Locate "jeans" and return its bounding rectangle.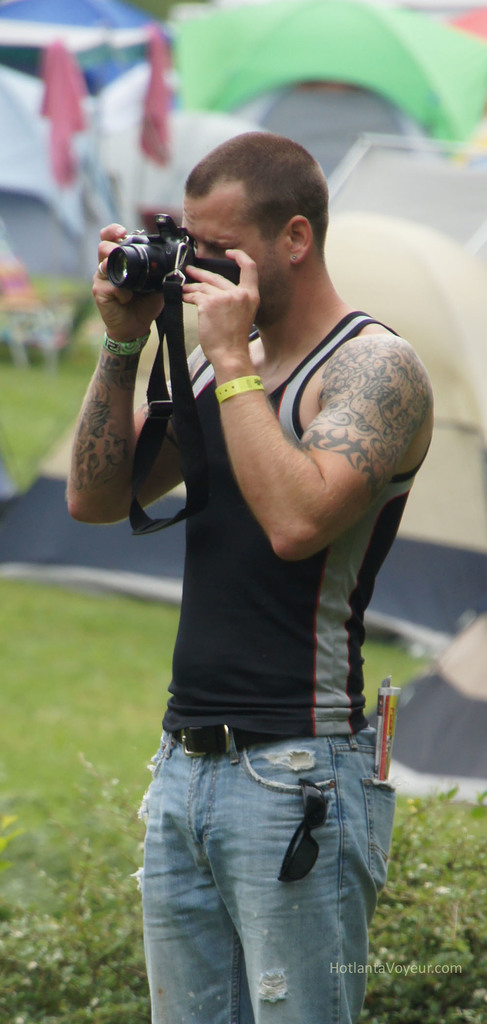
box=[134, 731, 395, 1023].
